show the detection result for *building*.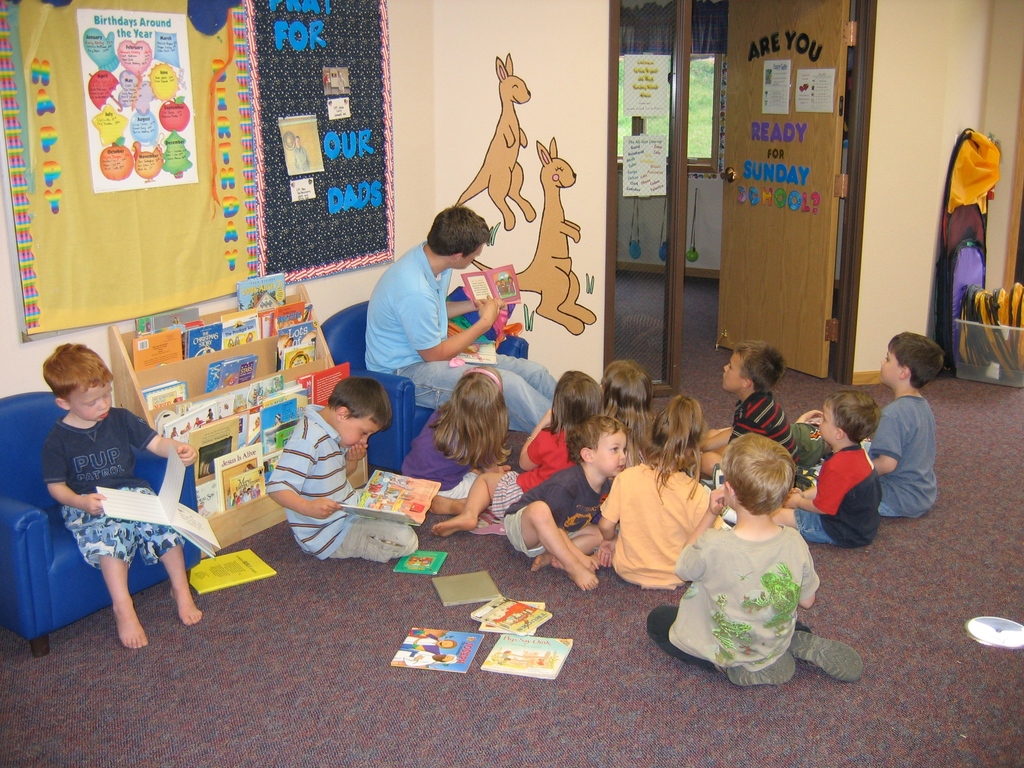
x1=0, y1=0, x2=1020, y2=767.
